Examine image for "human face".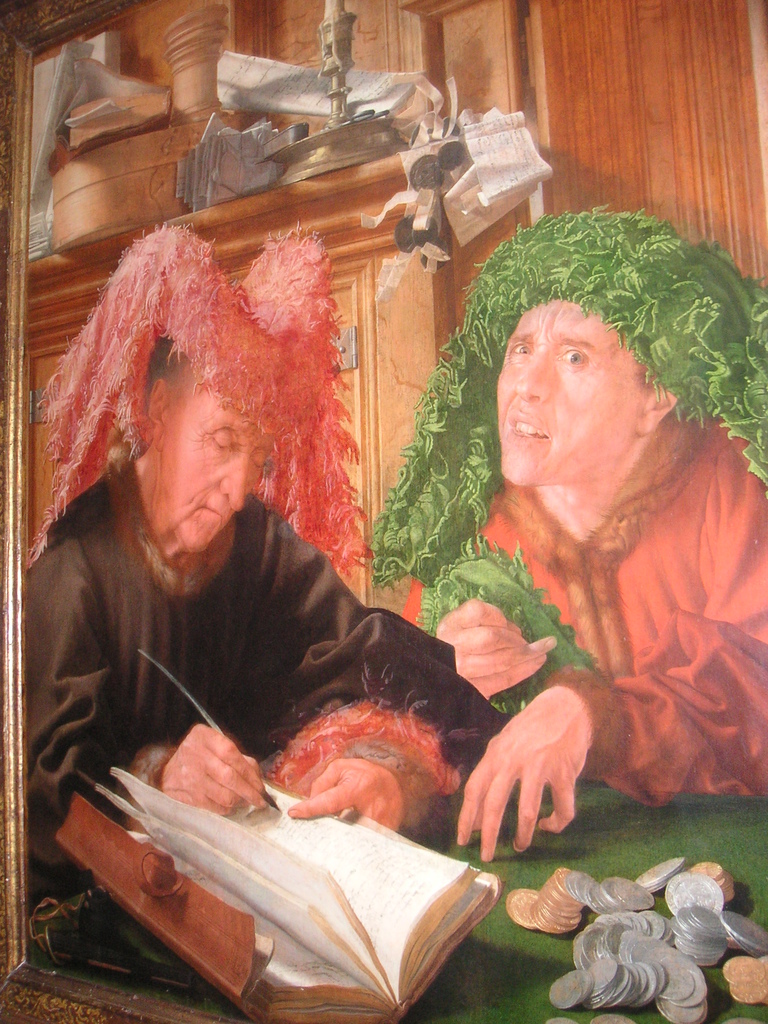
Examination result: Rect(492, 300, 633, 482).
